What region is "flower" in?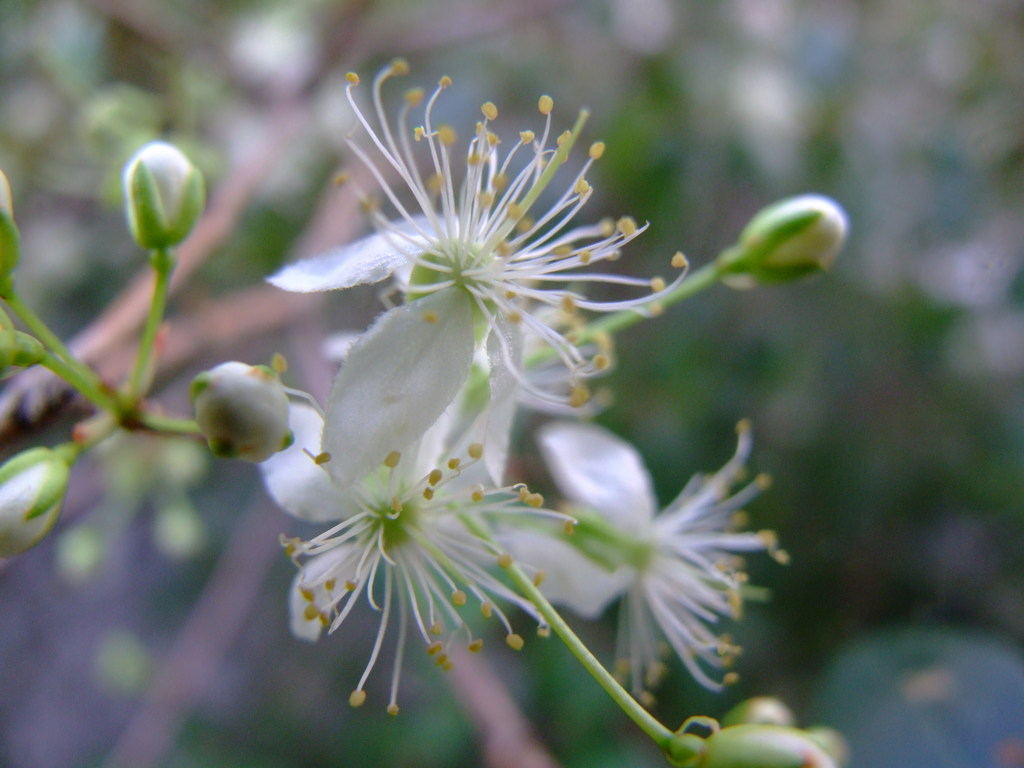
pyautogui.locateOnScreen(260, 410, 542, 645).
